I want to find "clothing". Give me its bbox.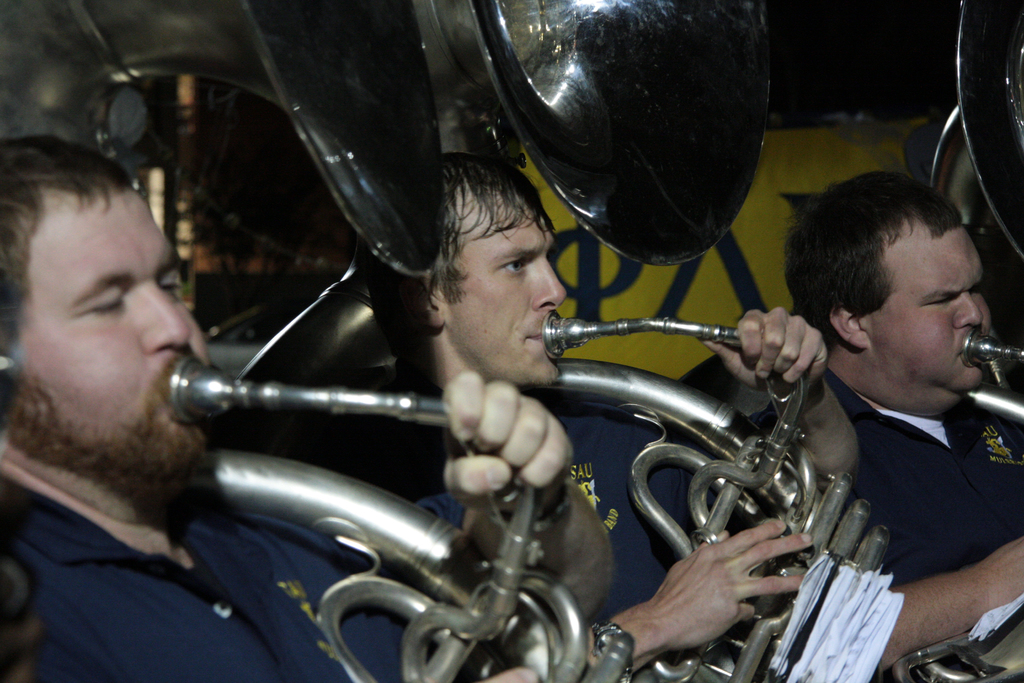
bbox=(1, 470, 468, 682).
